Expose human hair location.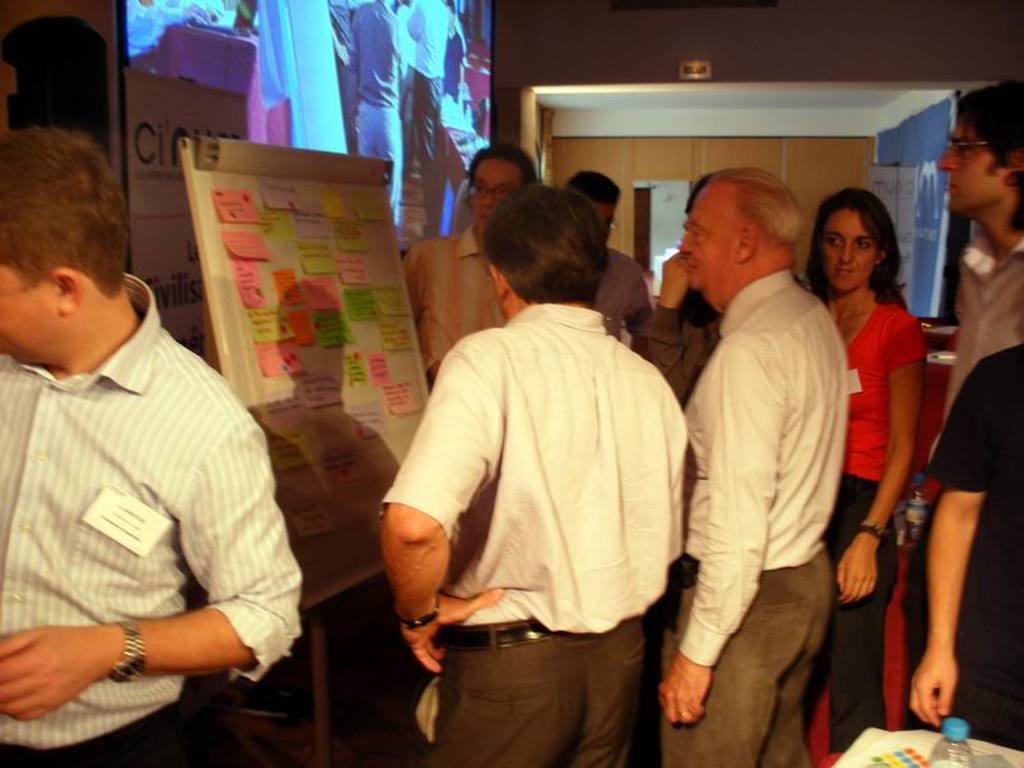
Exposed at bbox=(791, 189, 900, 292).
